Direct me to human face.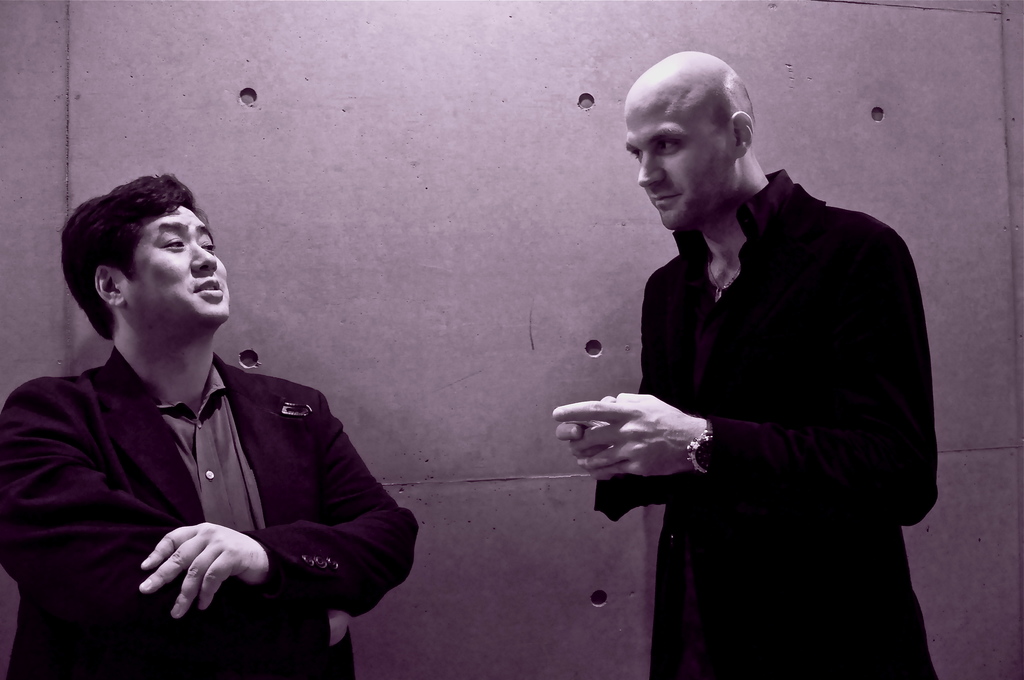
Direction: region(125, 204, 232, 316).
